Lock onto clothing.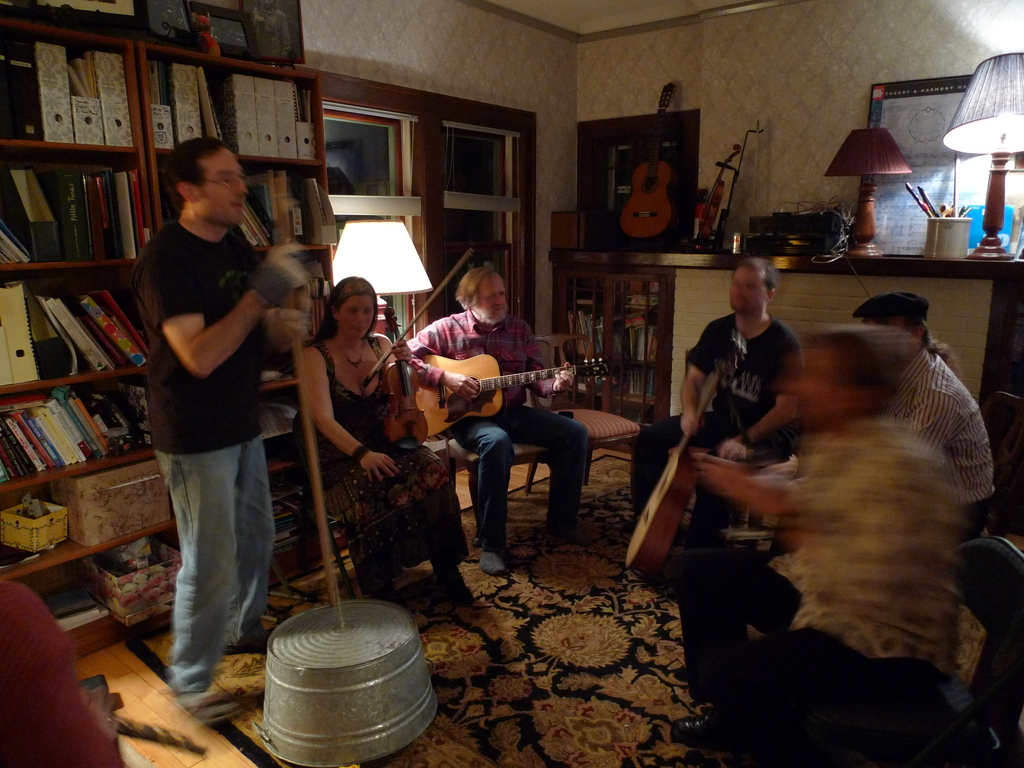
Locked: [130, 221, 276, 691].
